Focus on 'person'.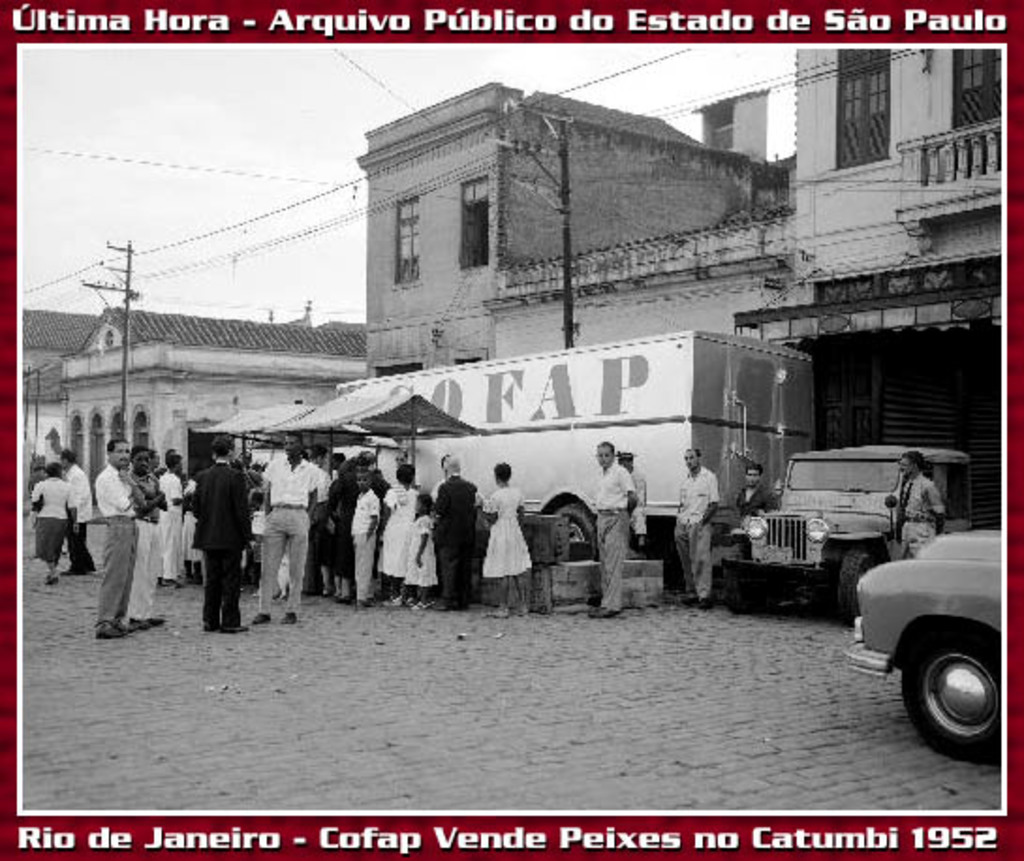
Focused at {"left": 86, "top": 442, "right": 137, "bottom": 639}.
